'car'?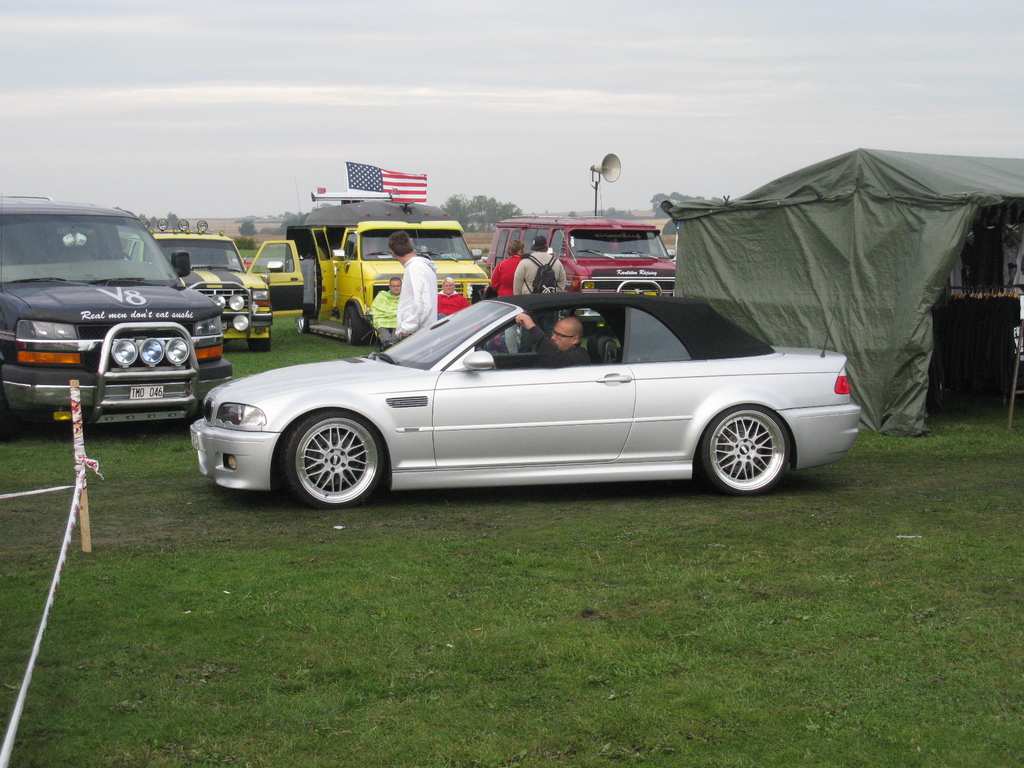
0, 189, 228, 426
